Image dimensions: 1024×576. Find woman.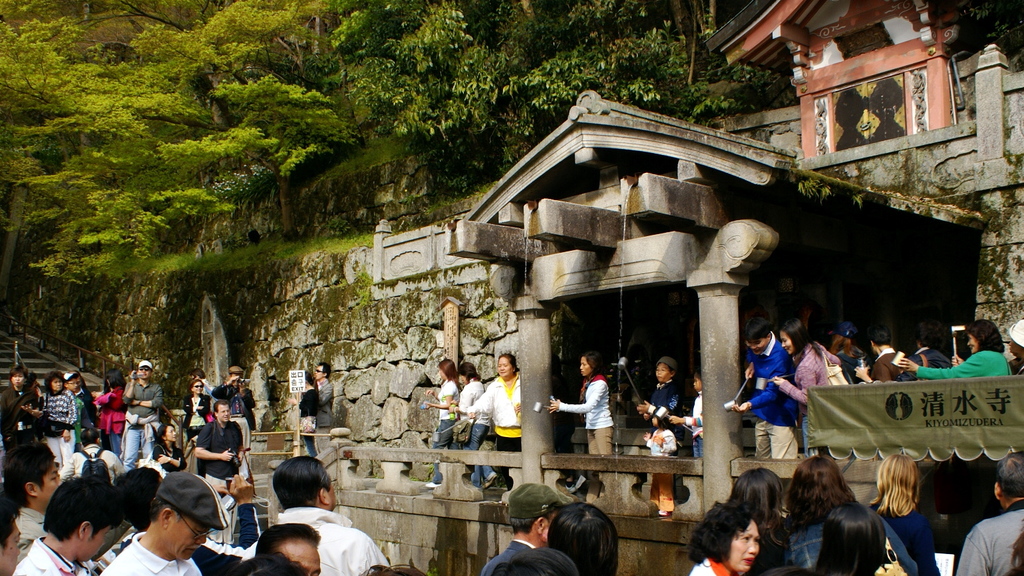
{"left": 88, "top": 368, "right": 126, "bottom": 462}.
